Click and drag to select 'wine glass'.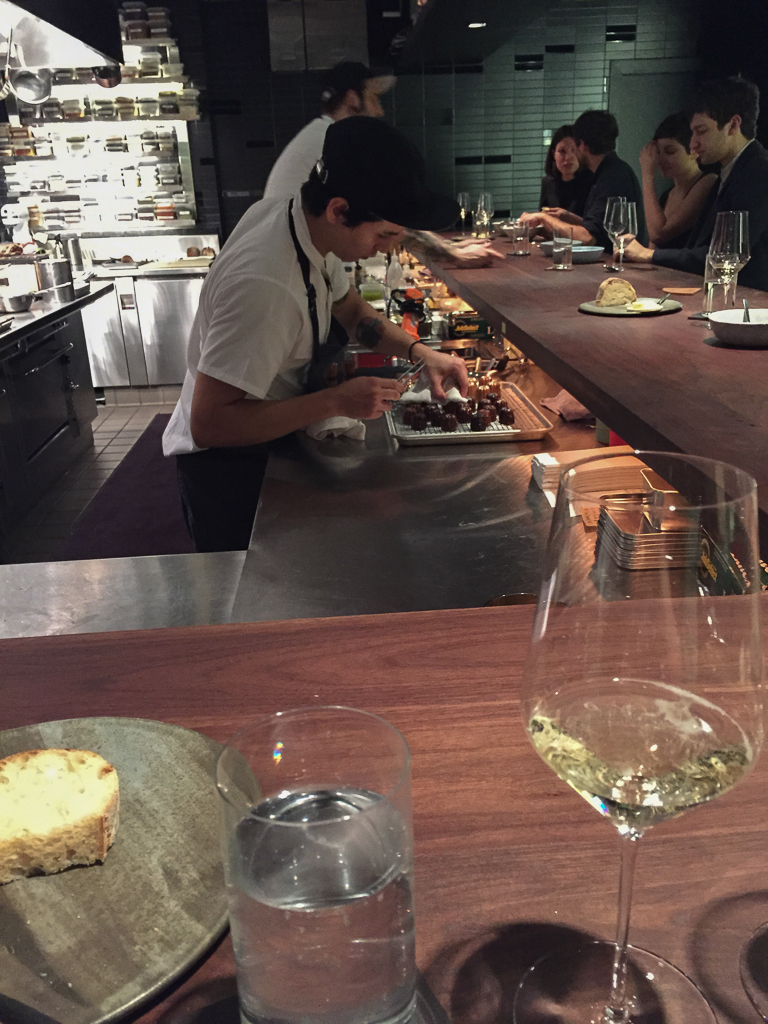
Selection: BBox(606, 205, 638, 278).
